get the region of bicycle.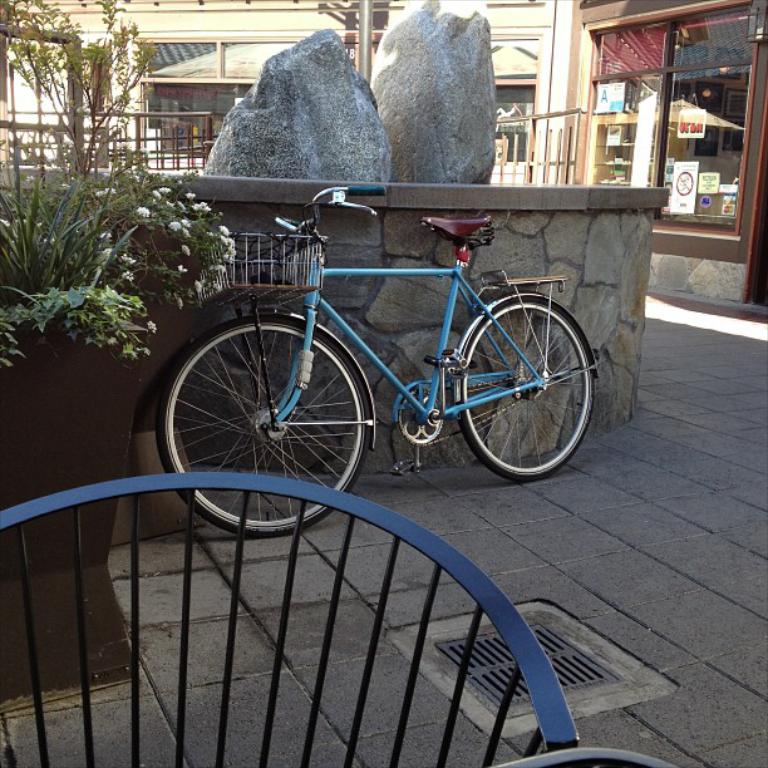
locate(148, 162, 616, 515).
